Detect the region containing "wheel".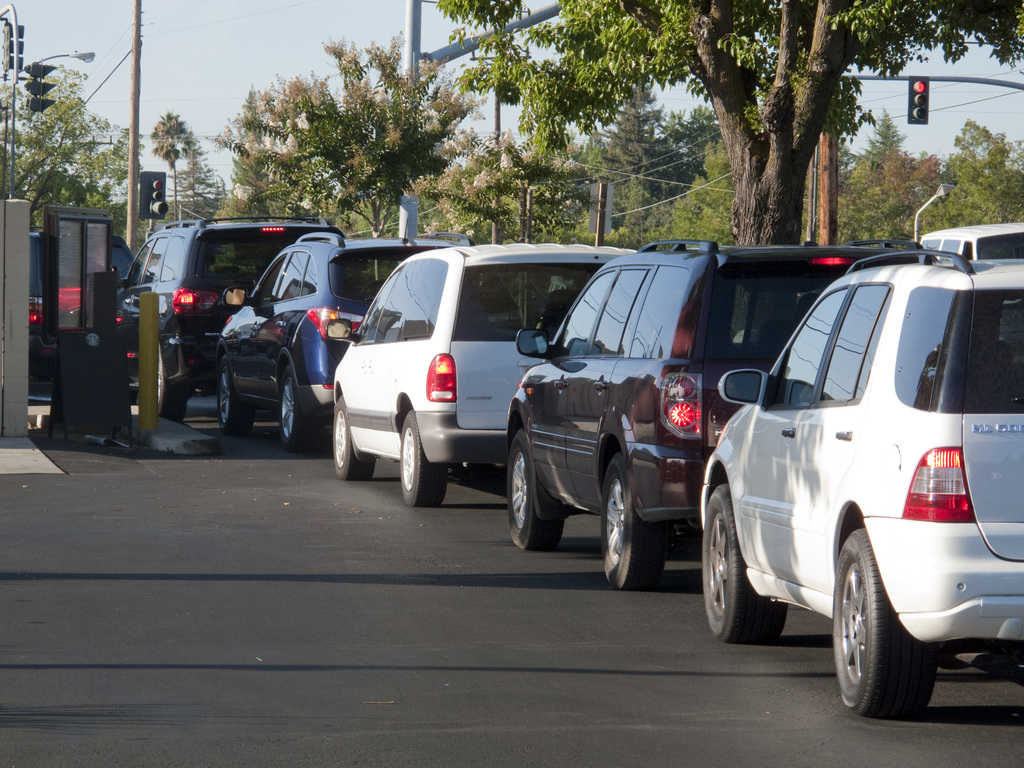
[x1=402, y1=412, x2=447, y2=507].
